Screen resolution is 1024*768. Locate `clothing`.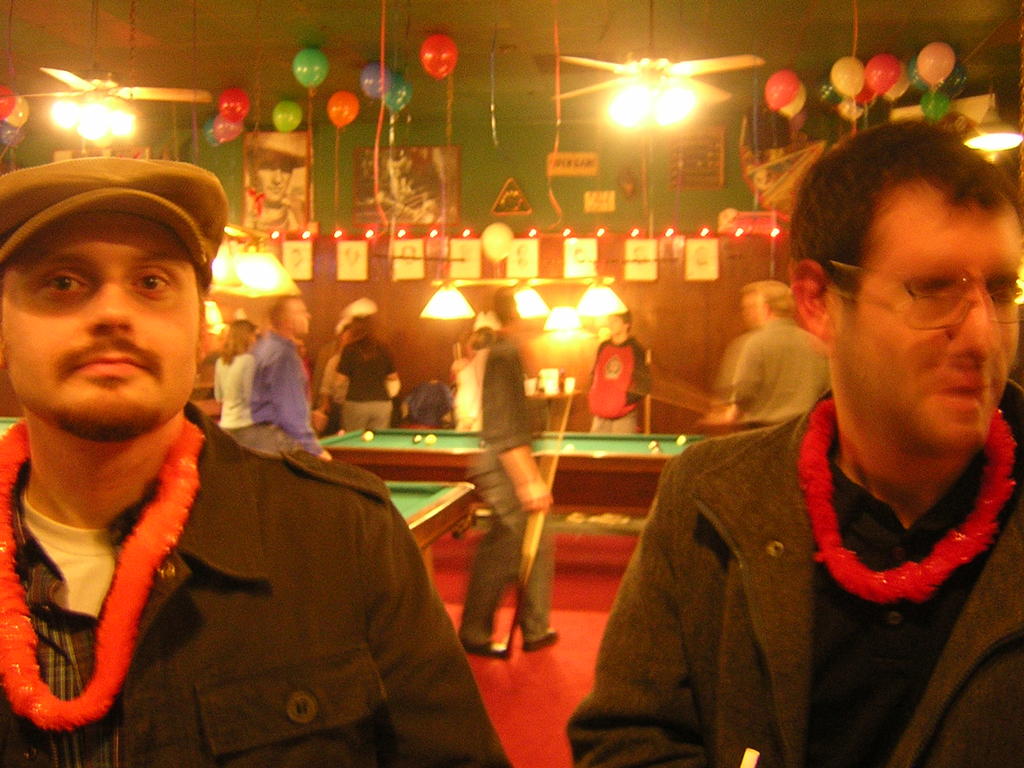
<bbox>251, 331, 324, 461</bbox>.
